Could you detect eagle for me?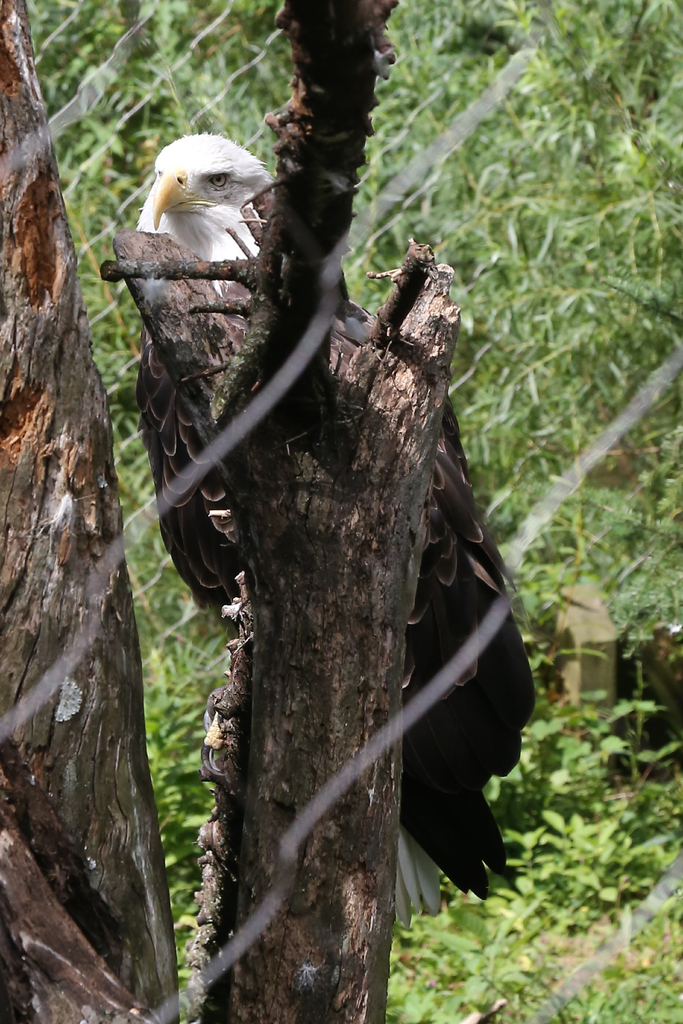
Detection result: x1=138 y1=130 x2=538 y2=925.
